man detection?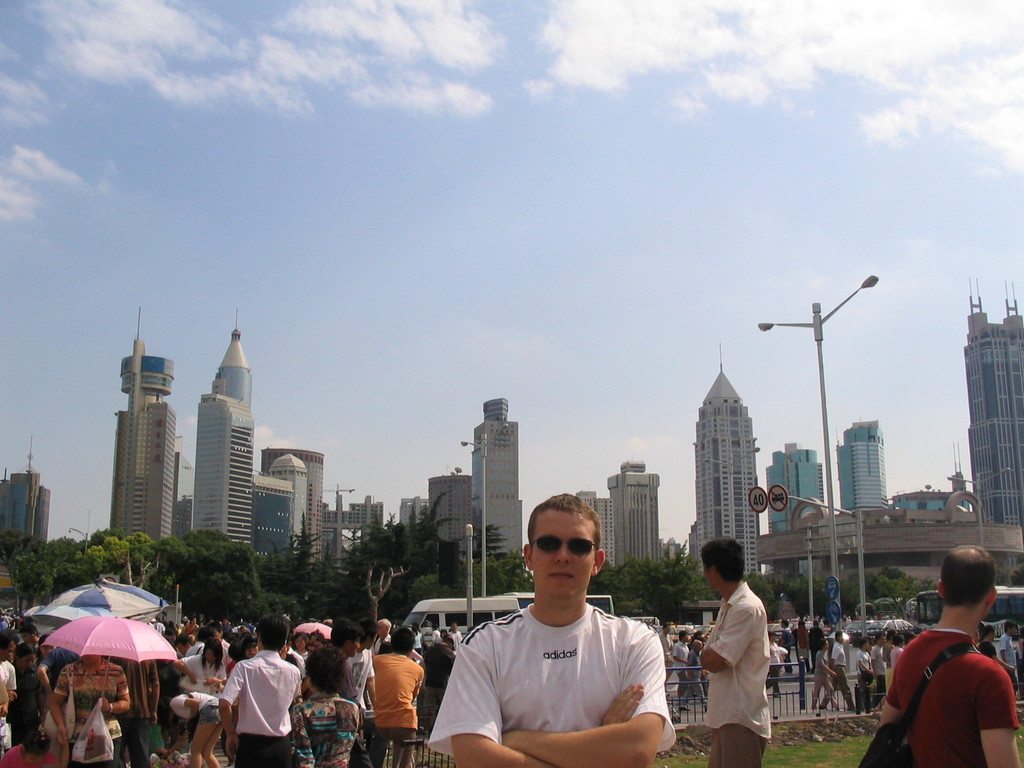
select_region(330, 618, 366, 767)
